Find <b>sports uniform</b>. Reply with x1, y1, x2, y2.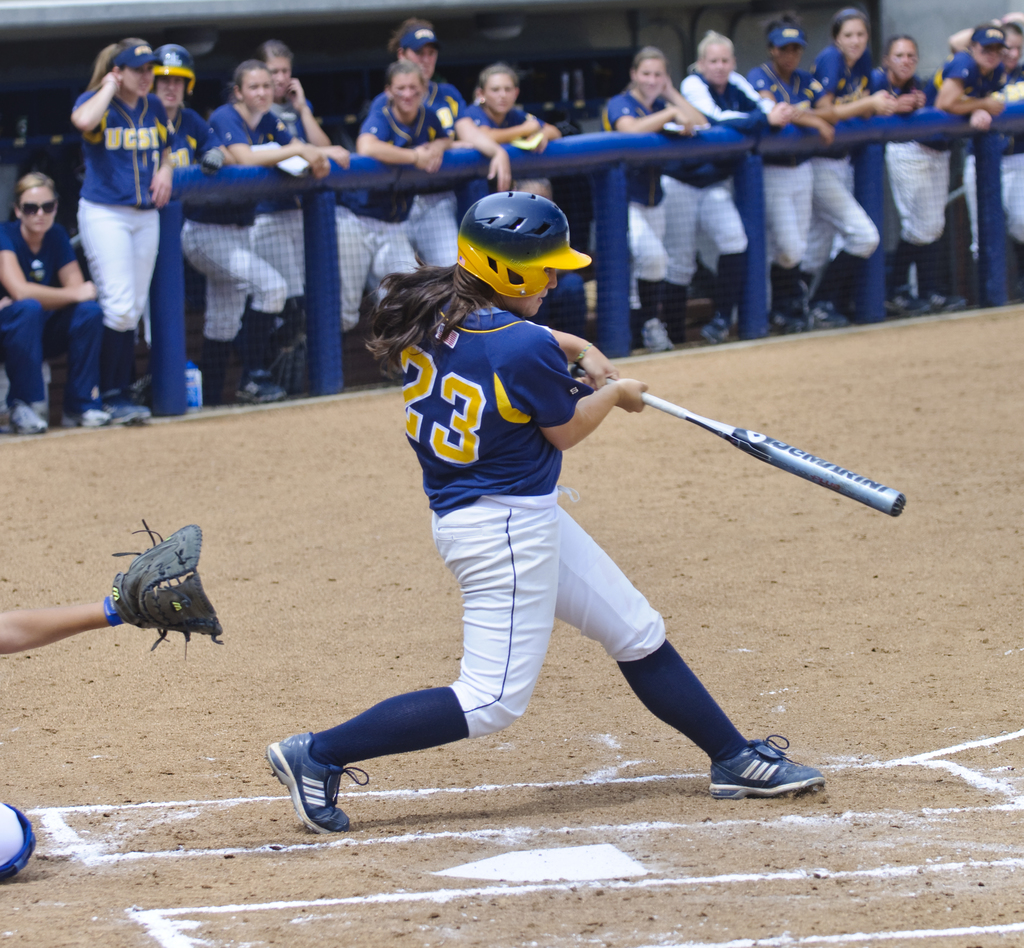
178, 99, 287, 399.
